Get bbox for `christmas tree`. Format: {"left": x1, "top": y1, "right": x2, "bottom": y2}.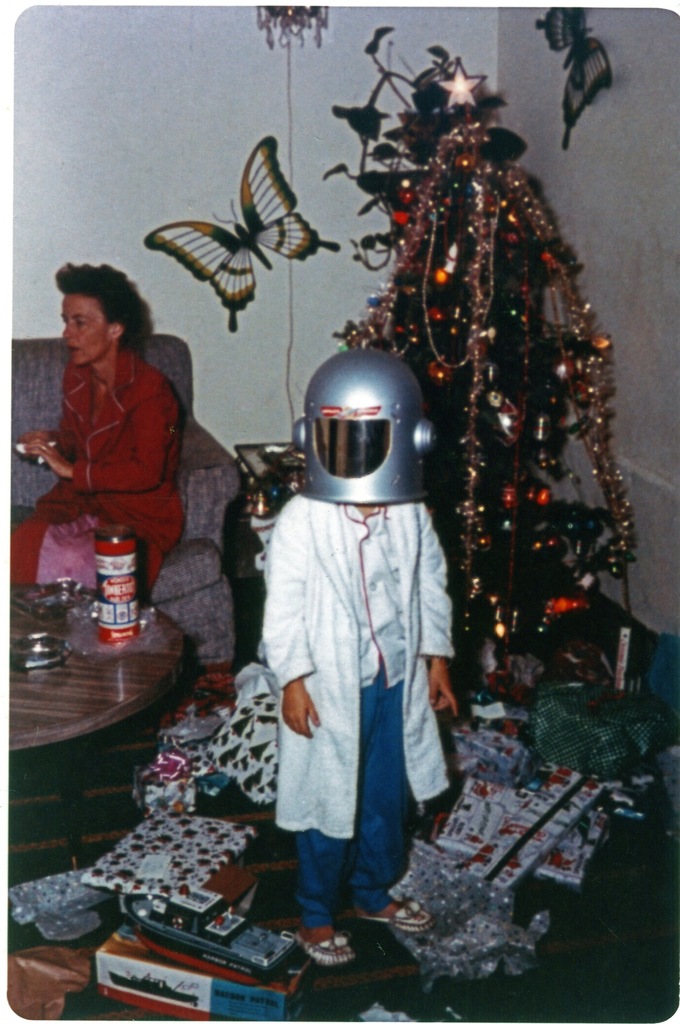
{"left": 322, "top": 49, "right": 644, "bottom": 735}.
